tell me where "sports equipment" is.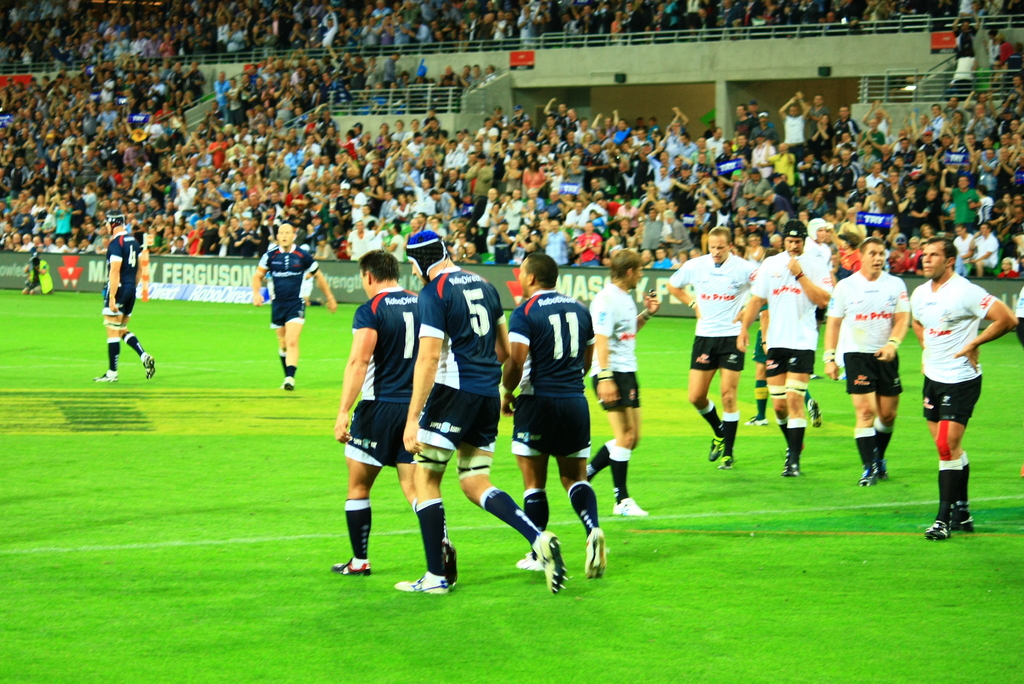
"sports equipment" is at 582, 527, 607, 581.
